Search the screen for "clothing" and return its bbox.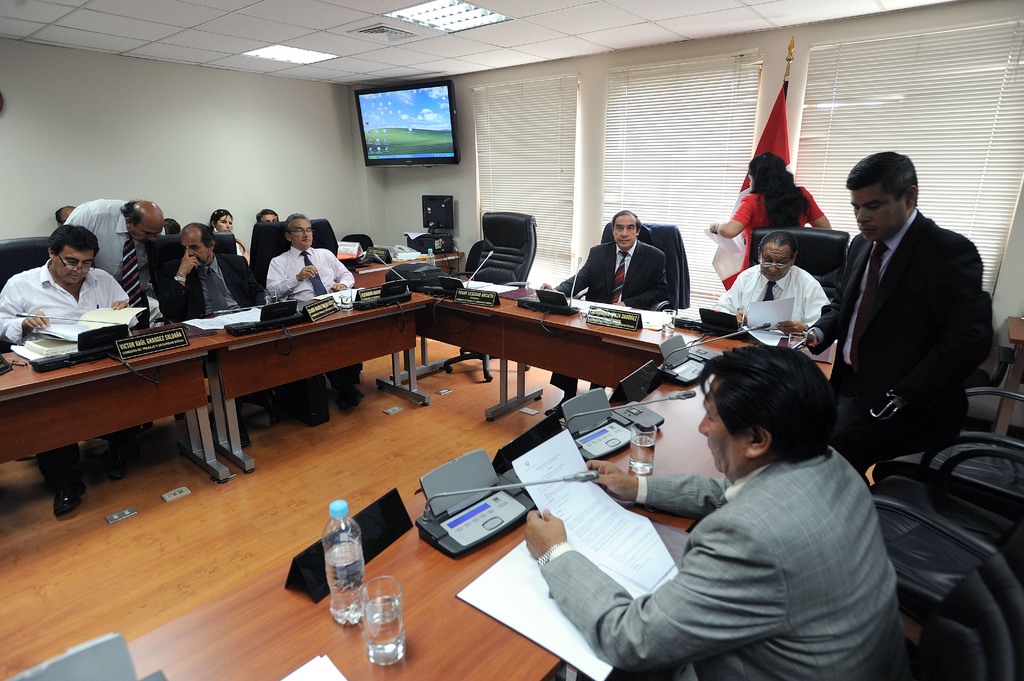
Found: (left=56, top=200, right=163, bottom=314).
